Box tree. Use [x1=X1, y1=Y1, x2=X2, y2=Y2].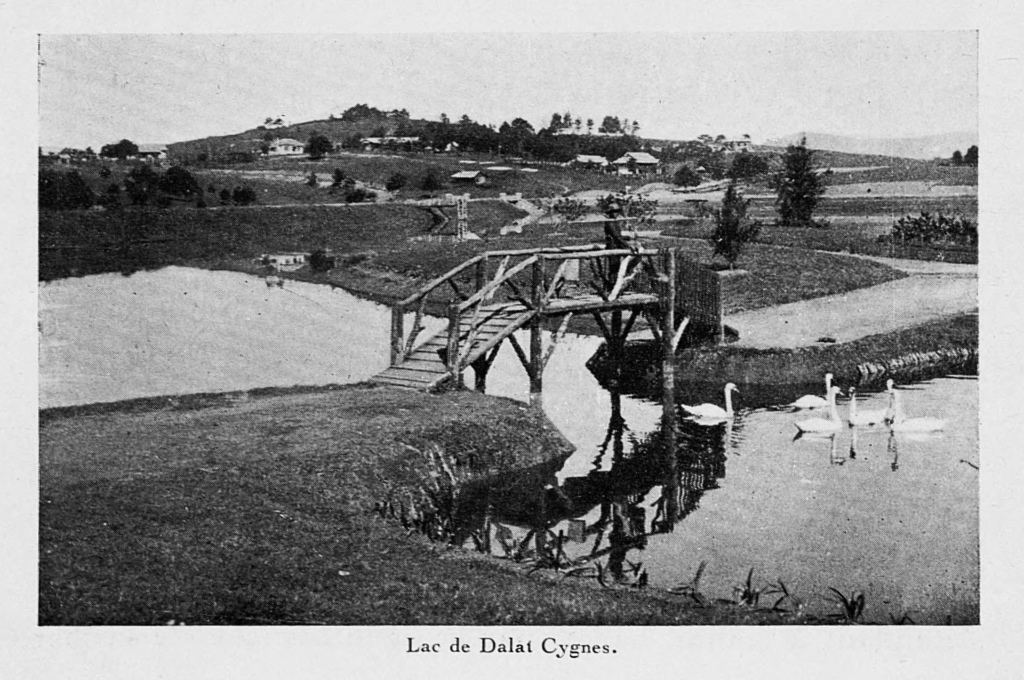
[x1=329, y1=164, x2=346, y2=189].
